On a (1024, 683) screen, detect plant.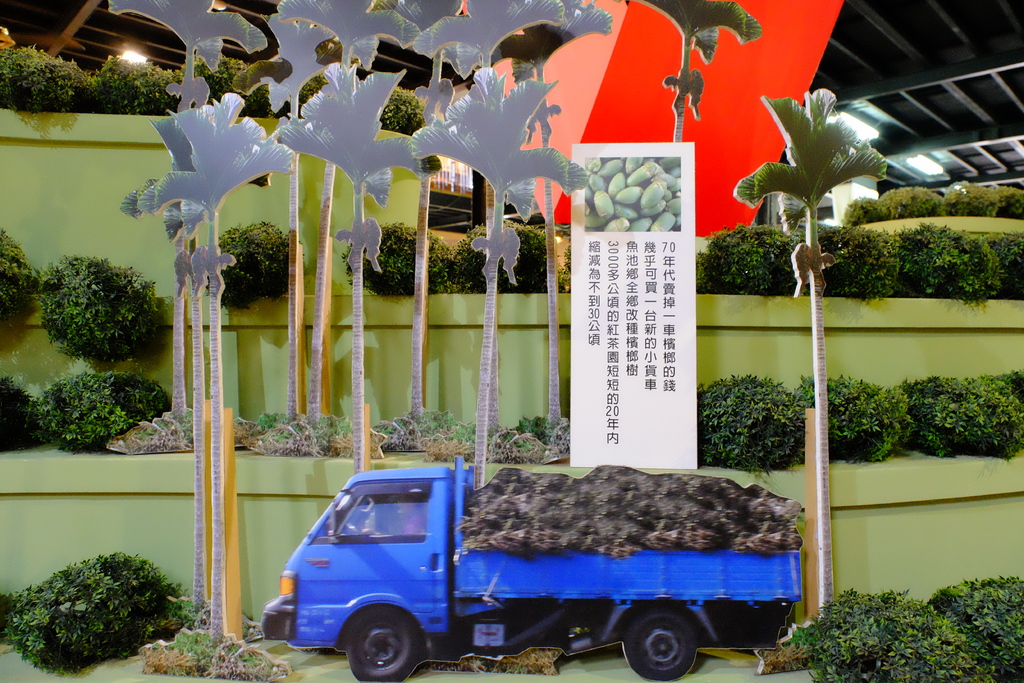
bbox(271, 409, 355, 467).
